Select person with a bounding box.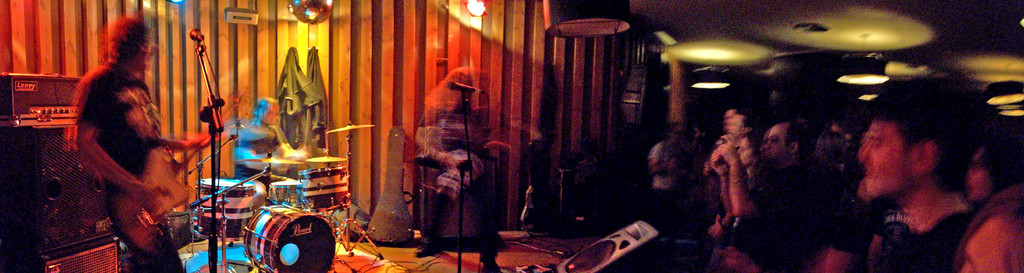
select_region(72, 18, 212, 272).
